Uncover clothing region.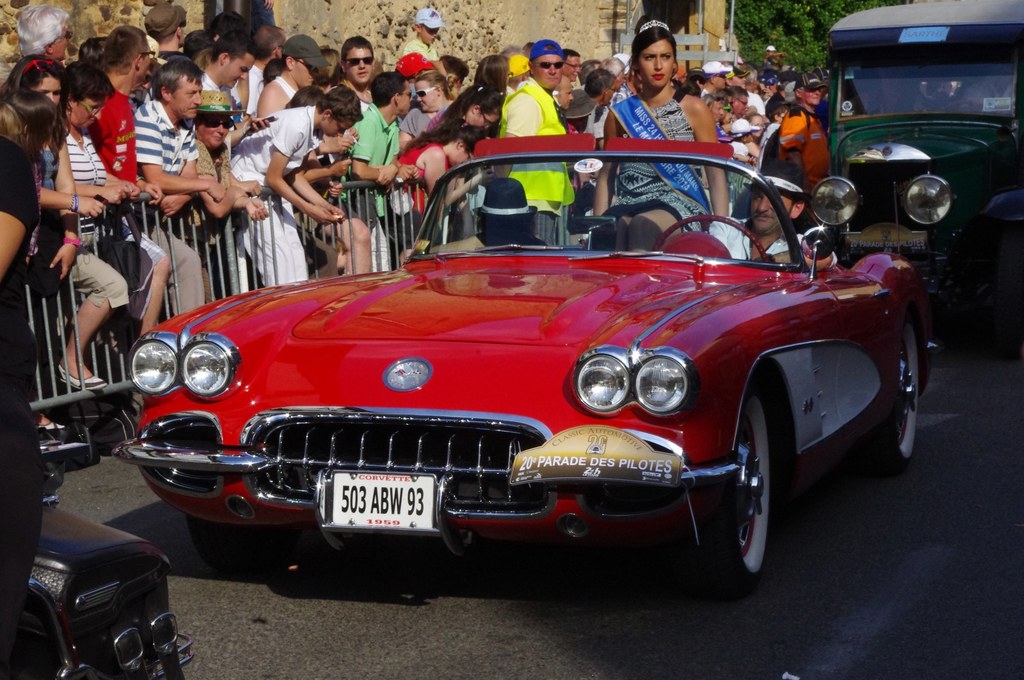
Uncovered: 88:86:166:320.
